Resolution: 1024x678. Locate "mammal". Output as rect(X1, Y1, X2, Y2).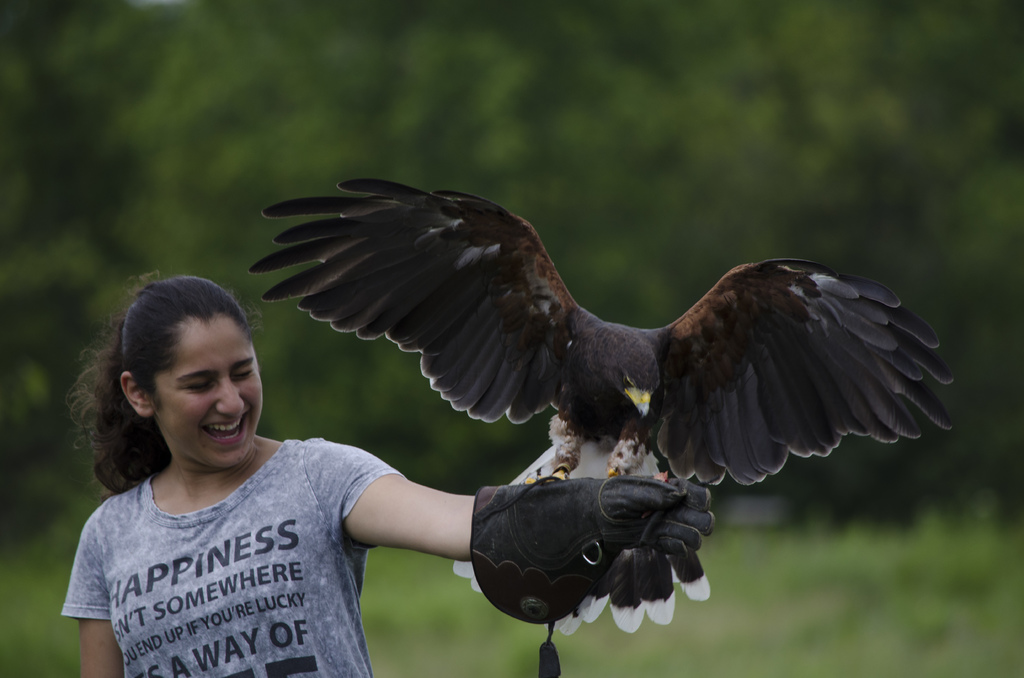
rect(52, 266, 717, 677).
